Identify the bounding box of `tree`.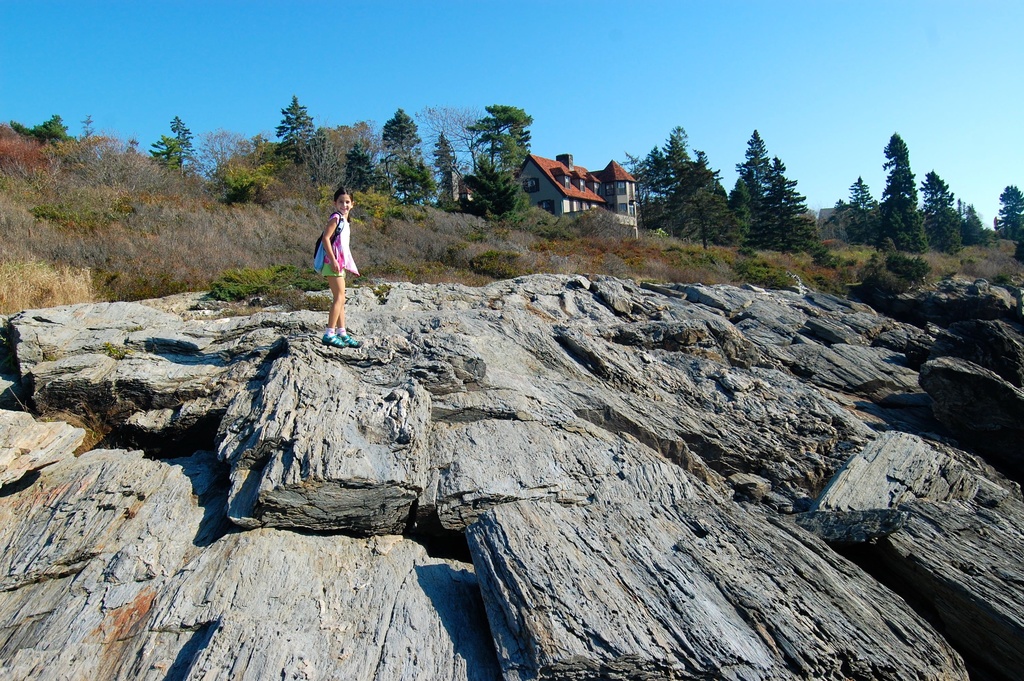
<region>735, 128, 780, 237</region>.
